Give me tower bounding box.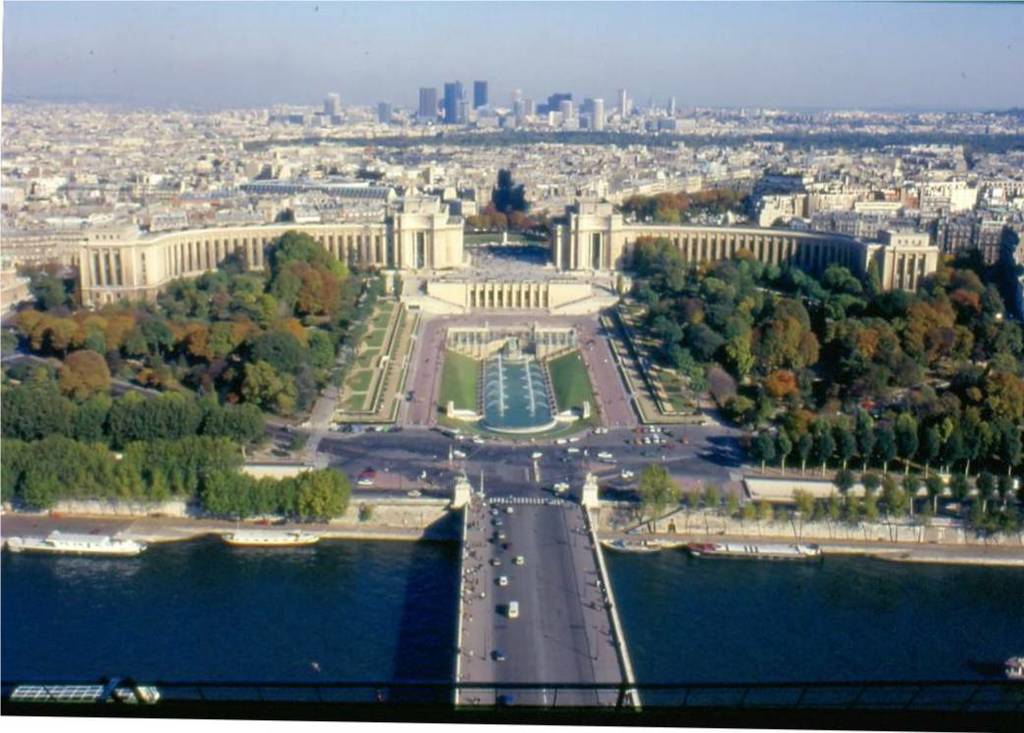
<region>586, 97, 606, 130</region>.
